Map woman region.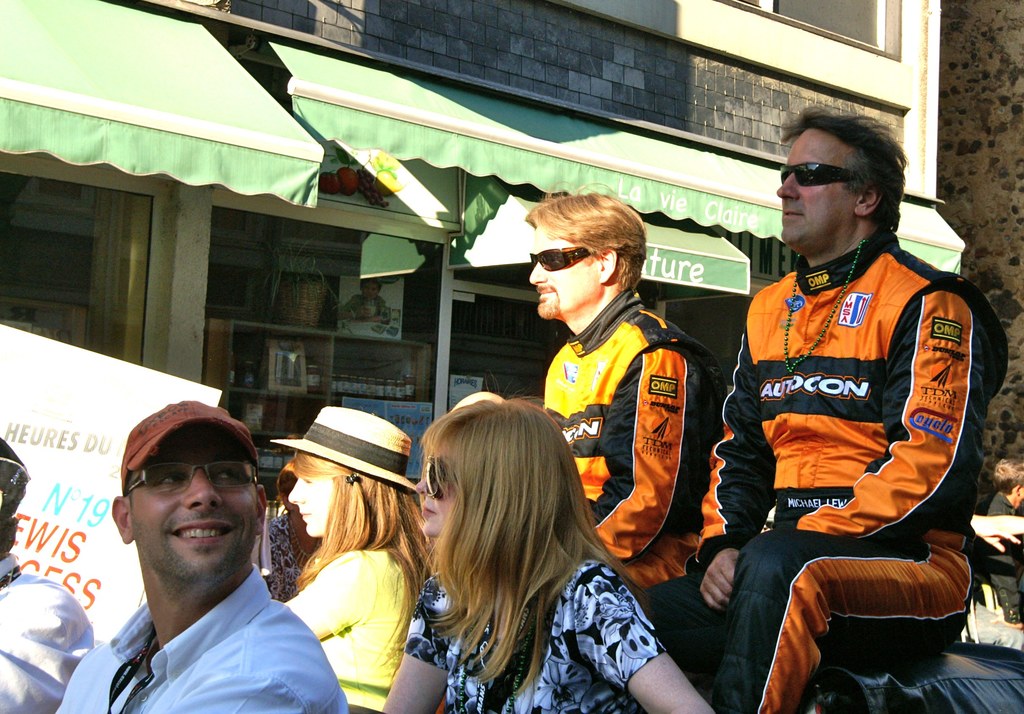
Mapped to 378:384:671:713.
